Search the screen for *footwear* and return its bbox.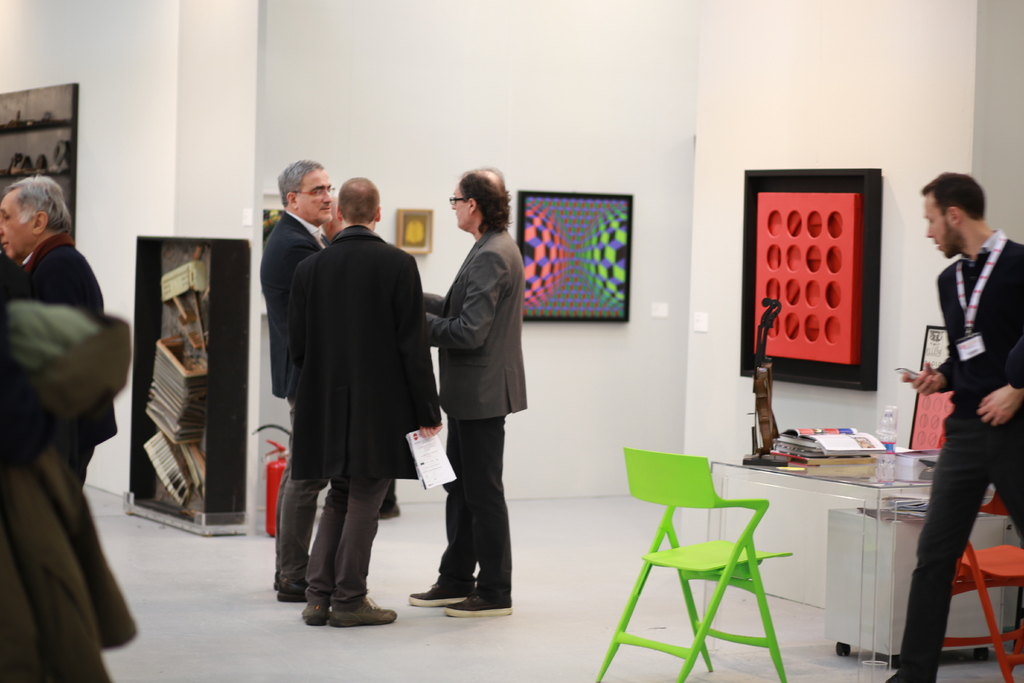
Found: 438/591/511/618.
